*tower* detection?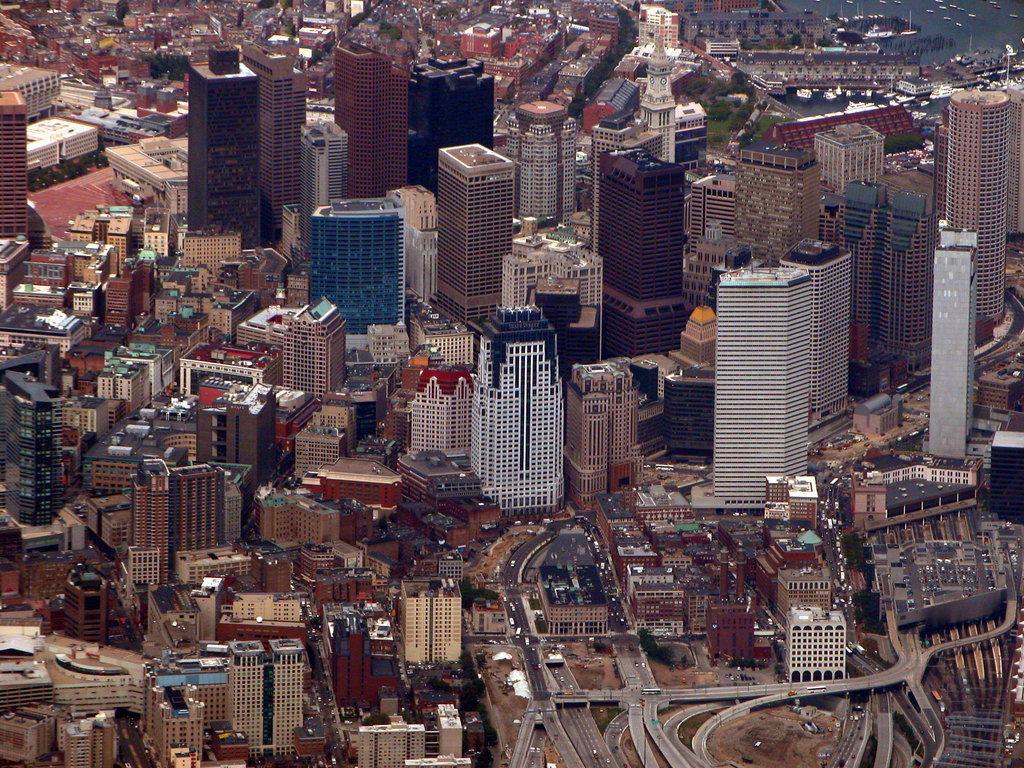
rect(598, 141, 685, 368)
